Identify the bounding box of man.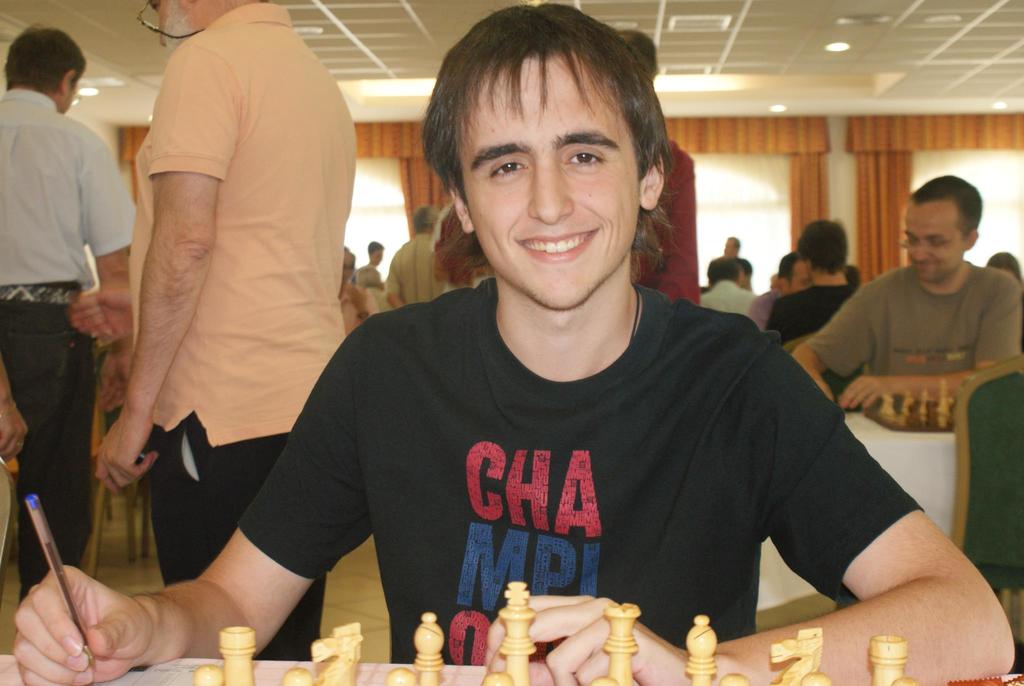
92/5/354/658.
